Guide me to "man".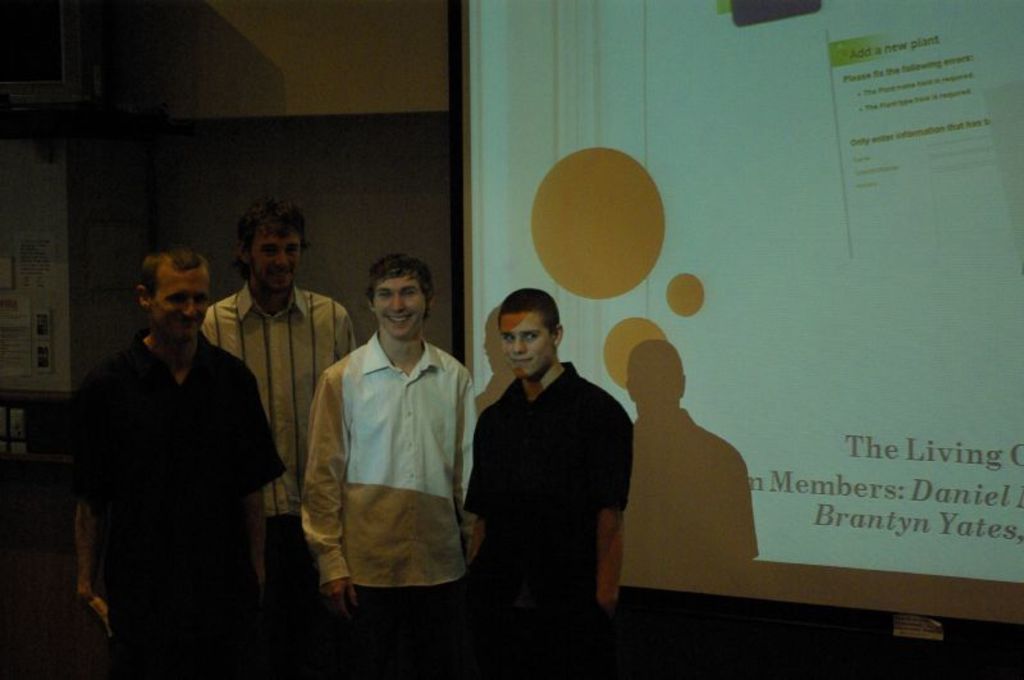
Guidance: x1=303 y1=252 x2=477 y2=679.
